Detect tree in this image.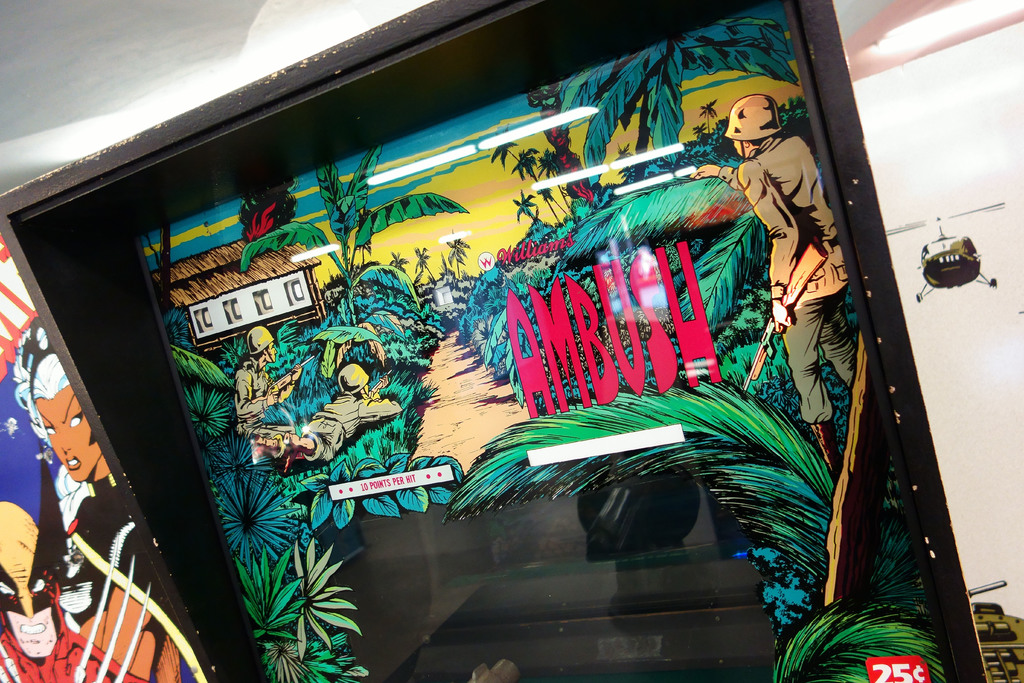
Detection: bbox=(545, 14, 804, 207).
